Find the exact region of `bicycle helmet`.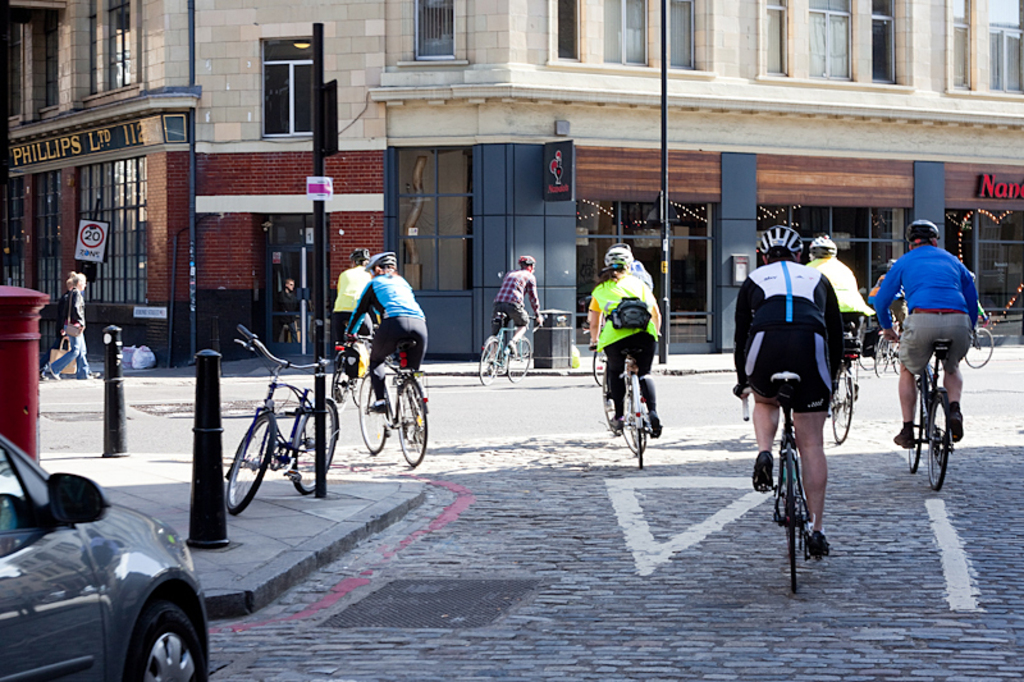
Exact region: crop(755, 220, 796, 255).
